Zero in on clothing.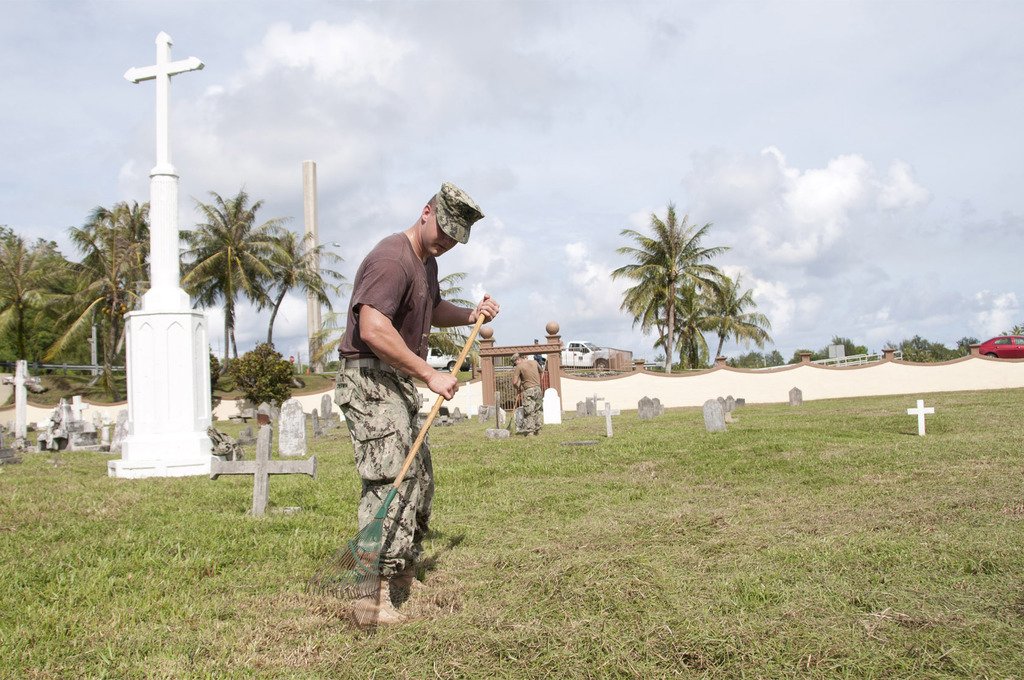
Zeroed in: [left=329, top=179, right=471, bottom=602].
